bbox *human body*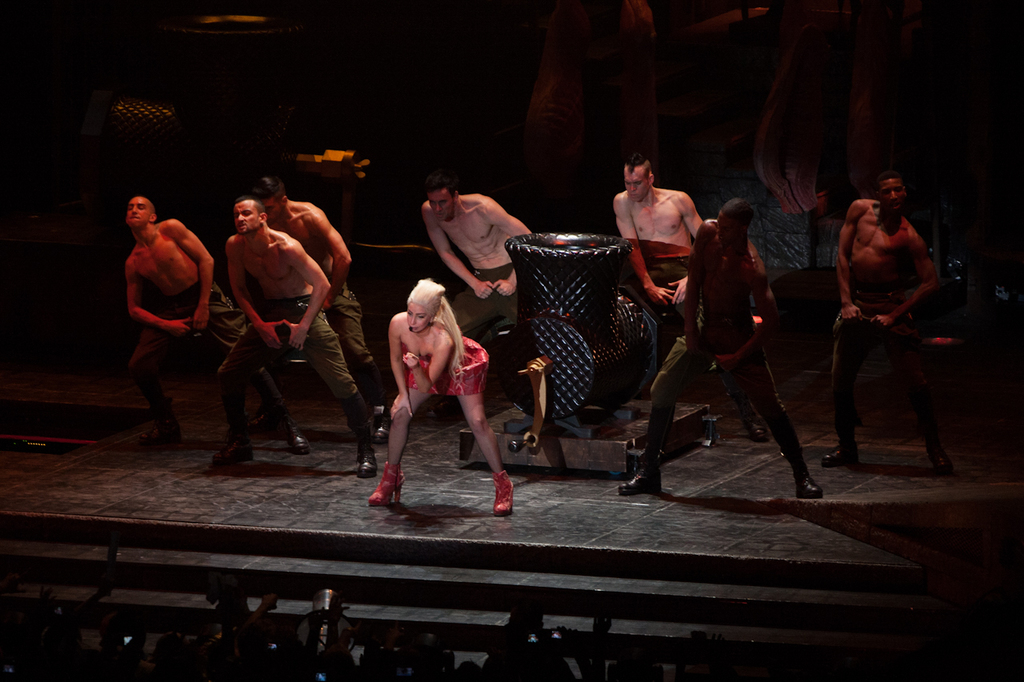
box(422, 182, 529, 405)
